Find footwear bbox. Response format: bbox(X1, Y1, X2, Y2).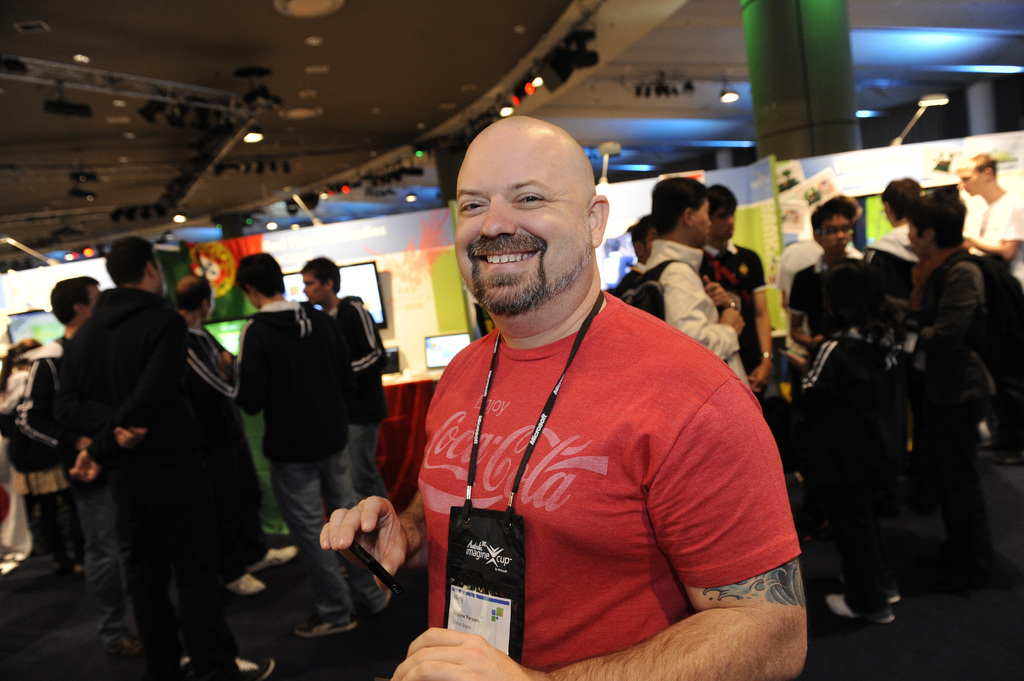
bbox(241, 545, 302, 573).
